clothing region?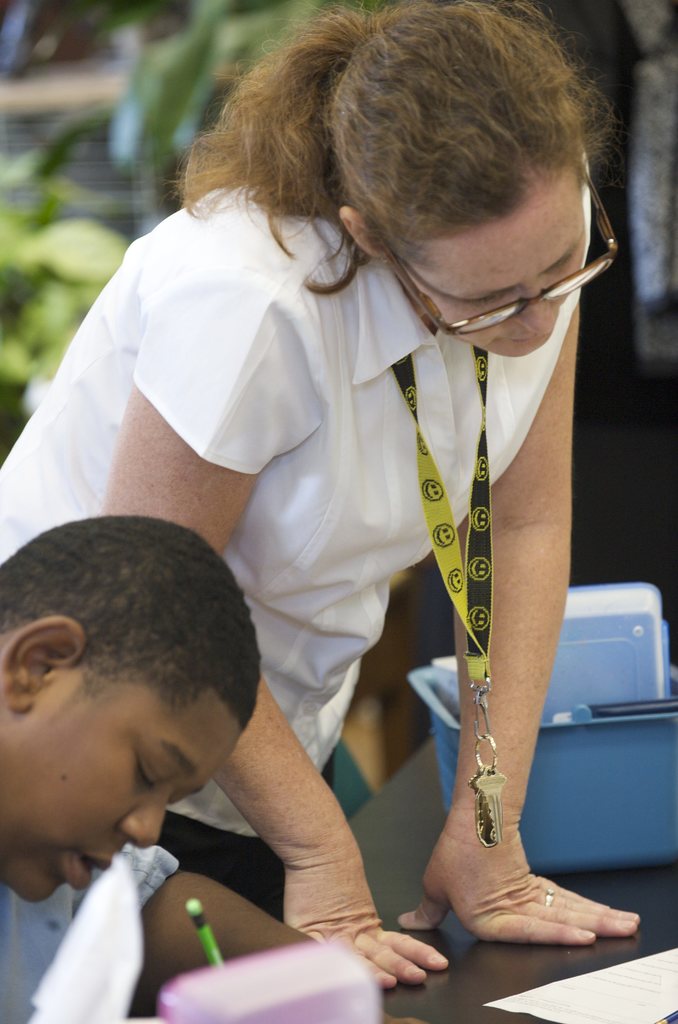
detection(0, 835, 186, 1023)
